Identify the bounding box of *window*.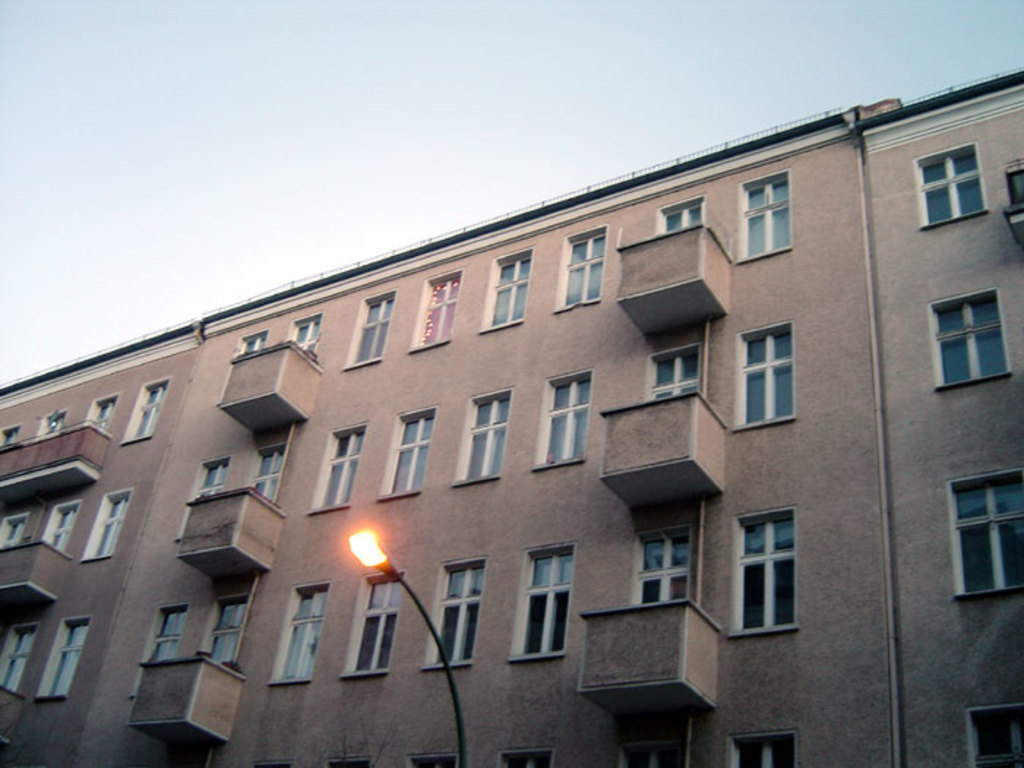
(x1=964, y1=705, x2=1023, y2=767).
